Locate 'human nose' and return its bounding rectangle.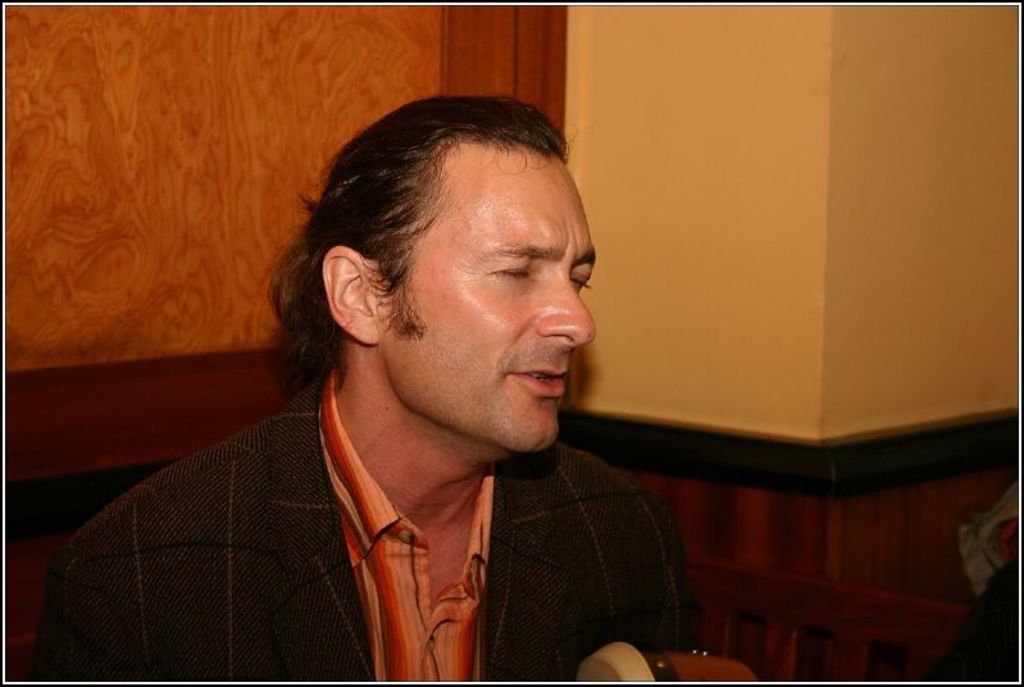
detection(531, 264, 592, 351).
